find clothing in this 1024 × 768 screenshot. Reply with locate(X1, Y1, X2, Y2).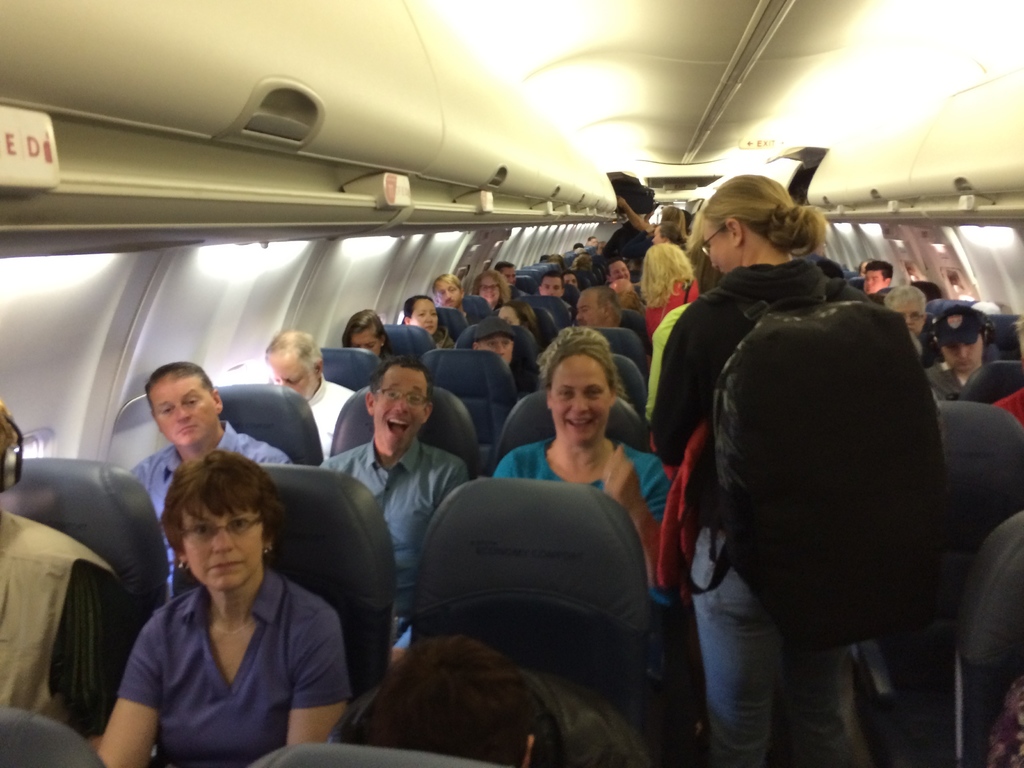
locate(120, 570, 355, 767).
